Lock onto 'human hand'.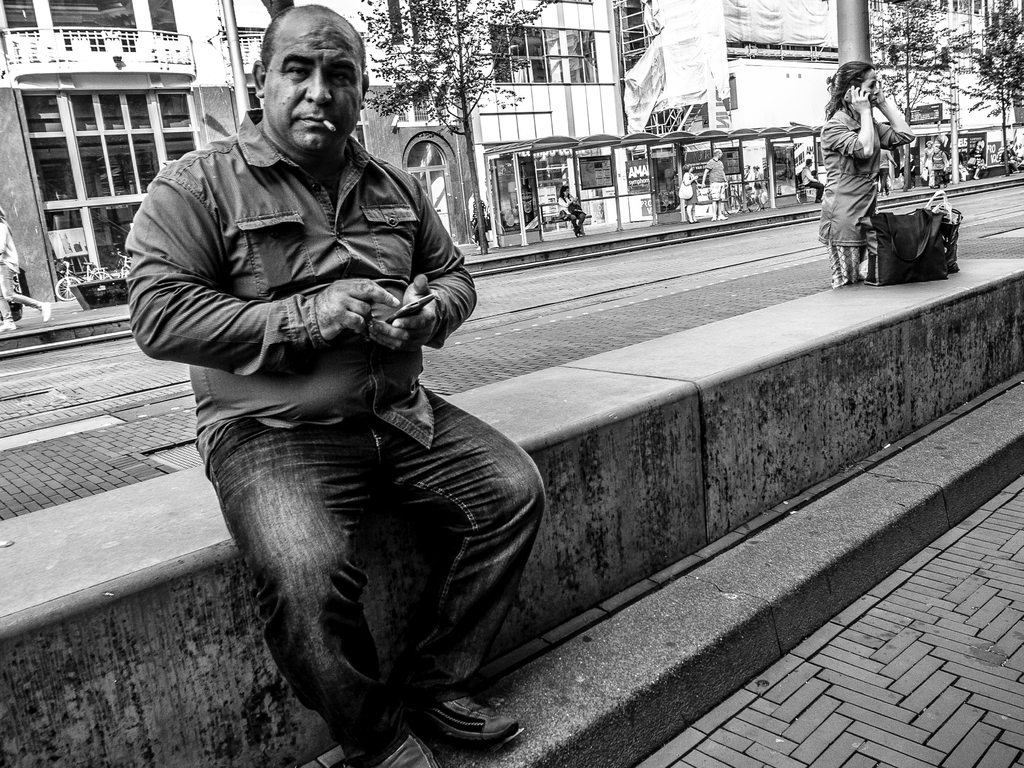
Locked: bbox=[313, 277, 403, 343].
